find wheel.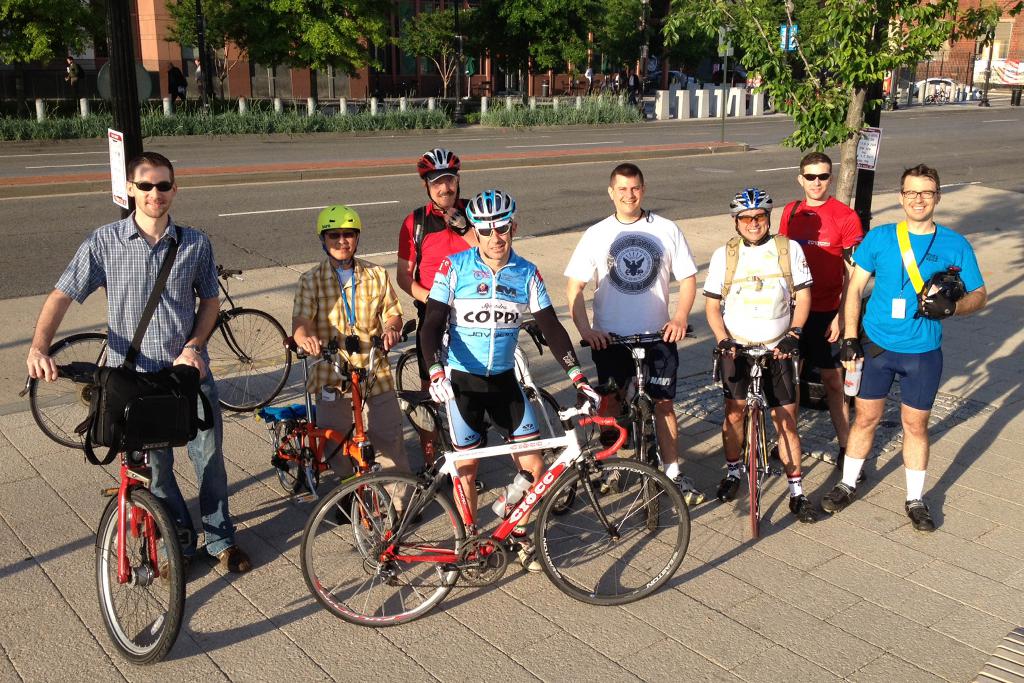
{"left": 205, "top": 307, "right": 291, "bottom": 415}.
